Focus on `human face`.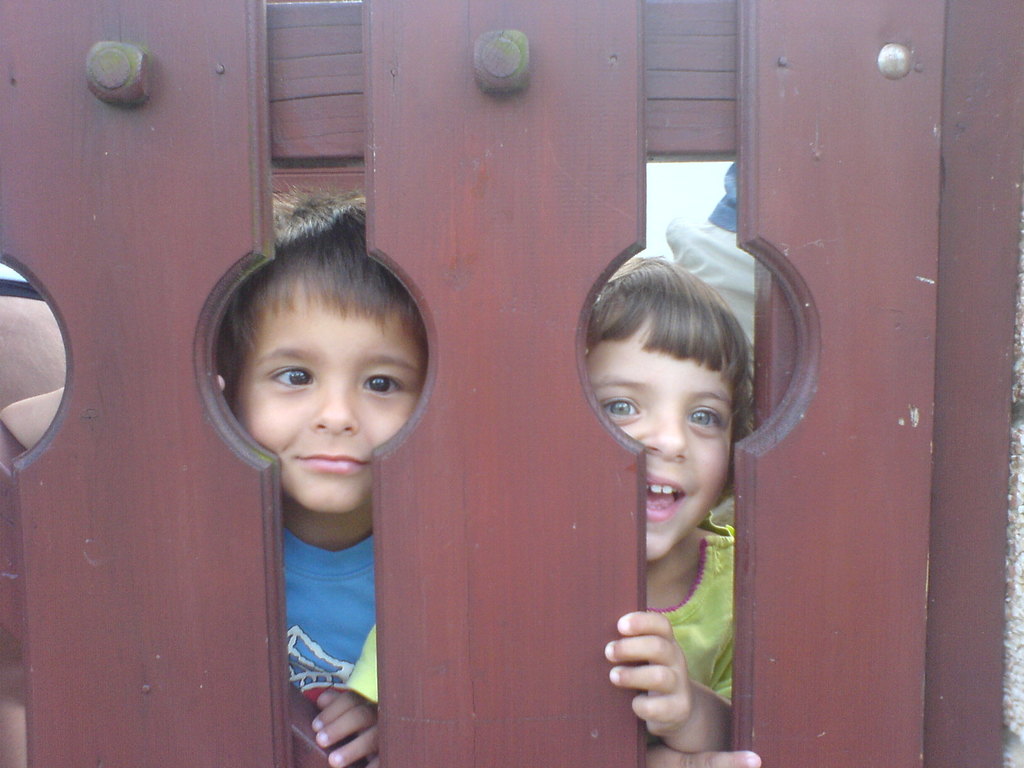
Focused at 583 316 736 564.
